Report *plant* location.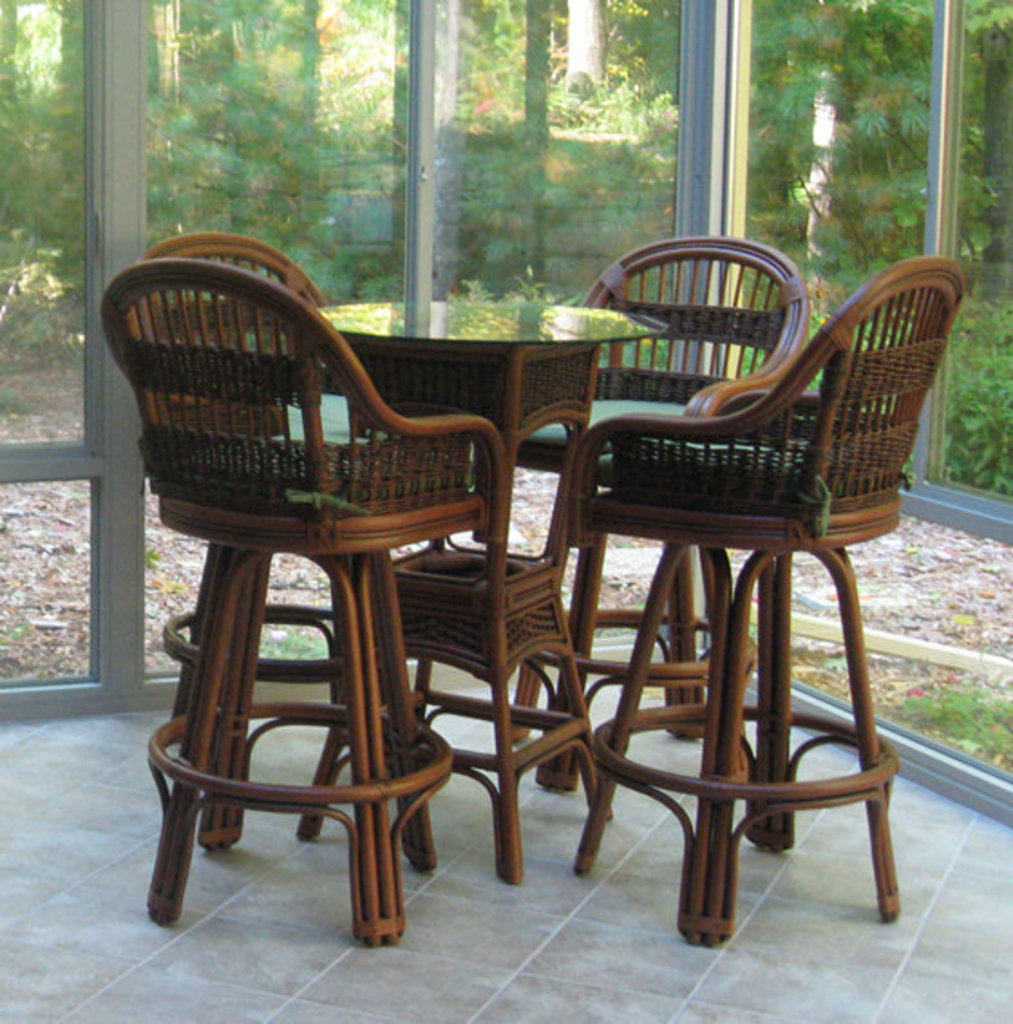
Report: bbox=[932, 309, 1011, 494].
